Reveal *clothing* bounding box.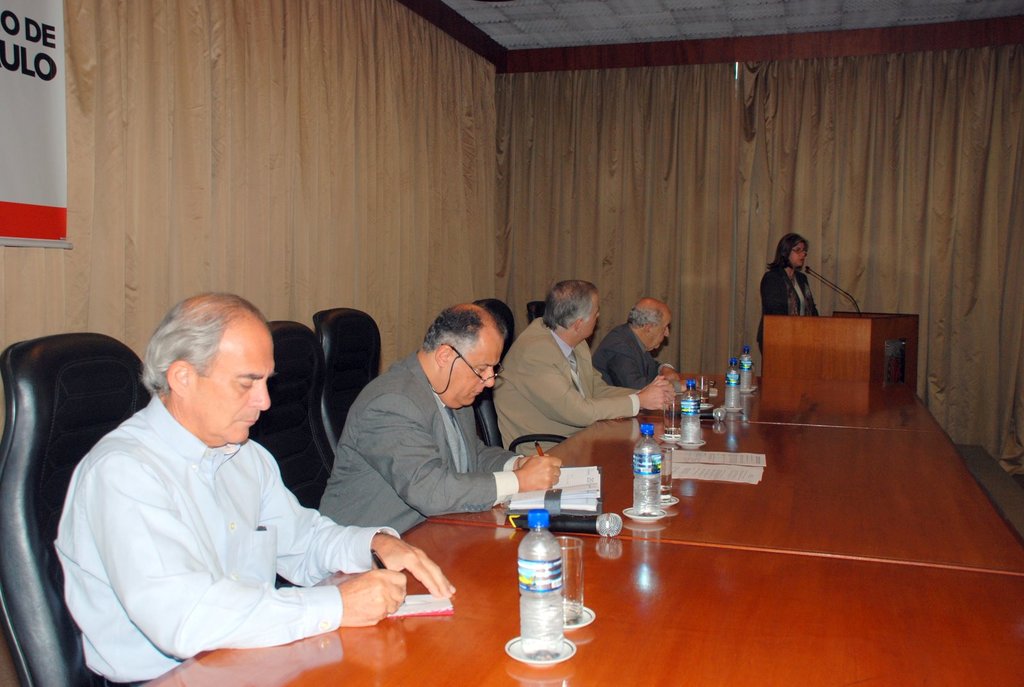
Revealed: <bbox>756, 267, 817, 346</bbox>.
